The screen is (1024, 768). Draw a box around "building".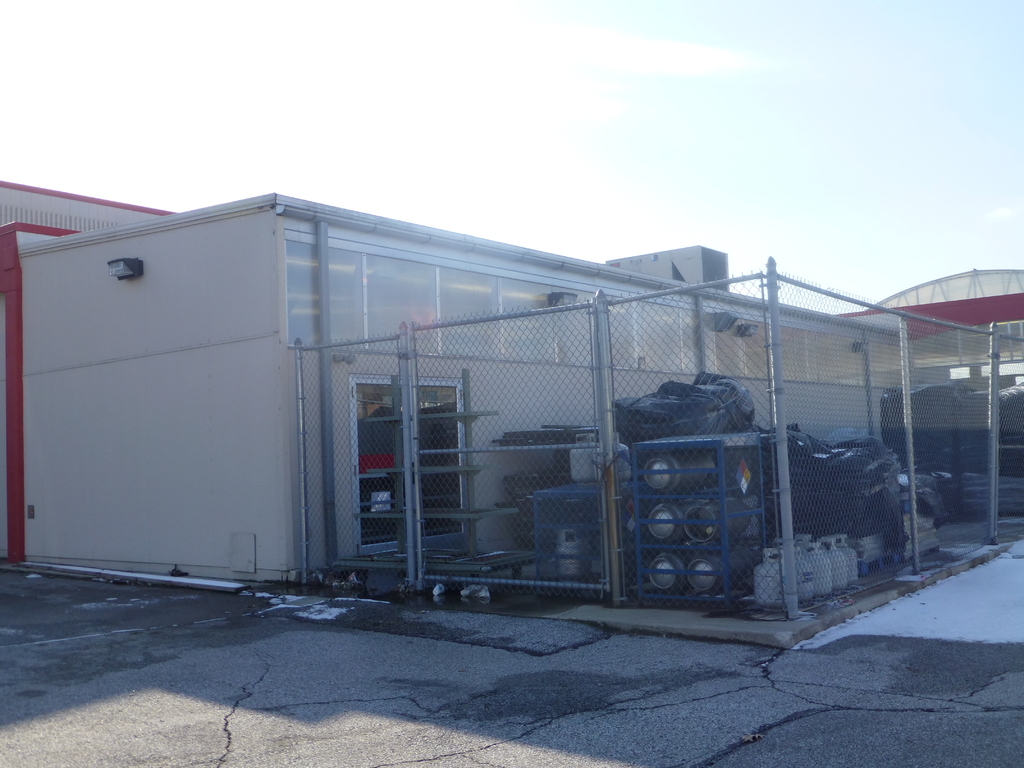
<bbox>0, 184, 916, 600</bbox>.
